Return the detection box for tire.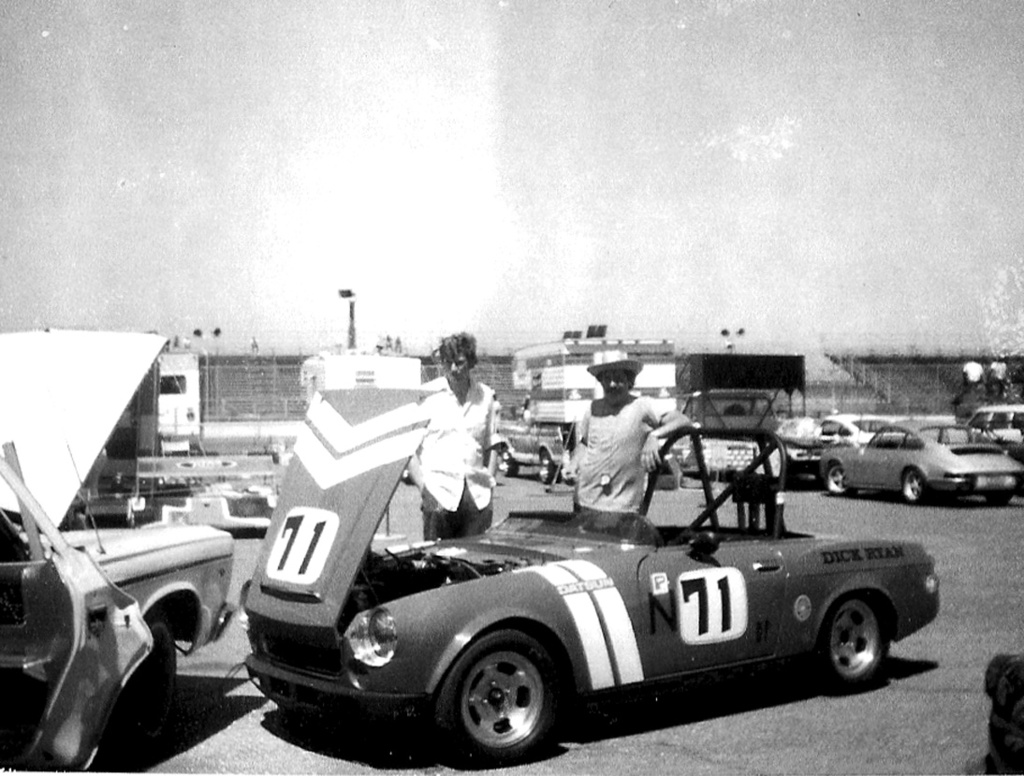
Rect(541, 448, 564, 485).
